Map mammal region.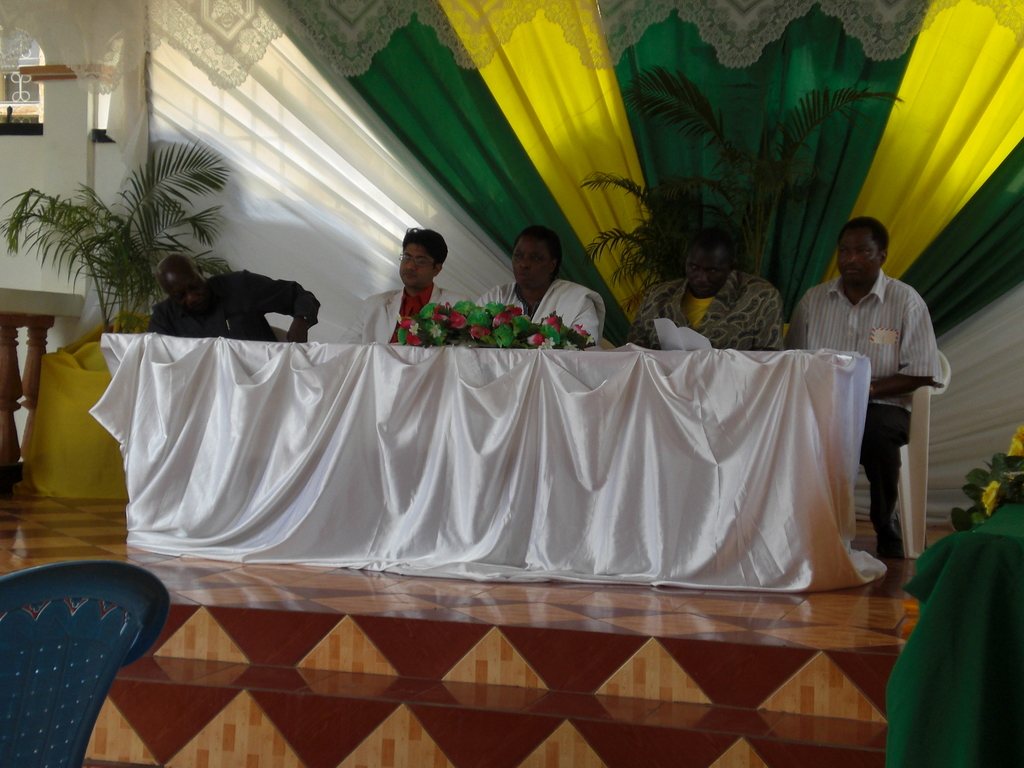
Mapped to select_region(347, 221, 472, 348).
